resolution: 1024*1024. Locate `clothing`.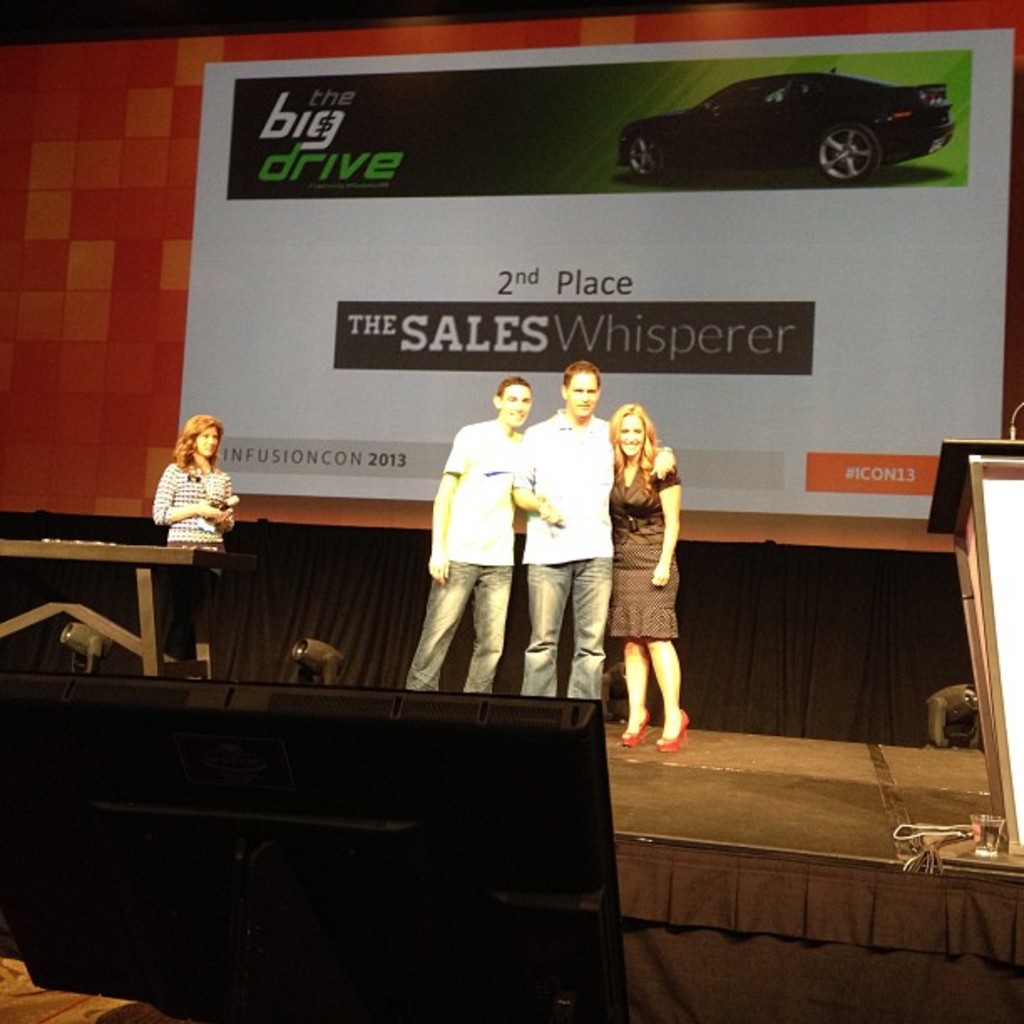
rect(509, 400, 616, 703).
